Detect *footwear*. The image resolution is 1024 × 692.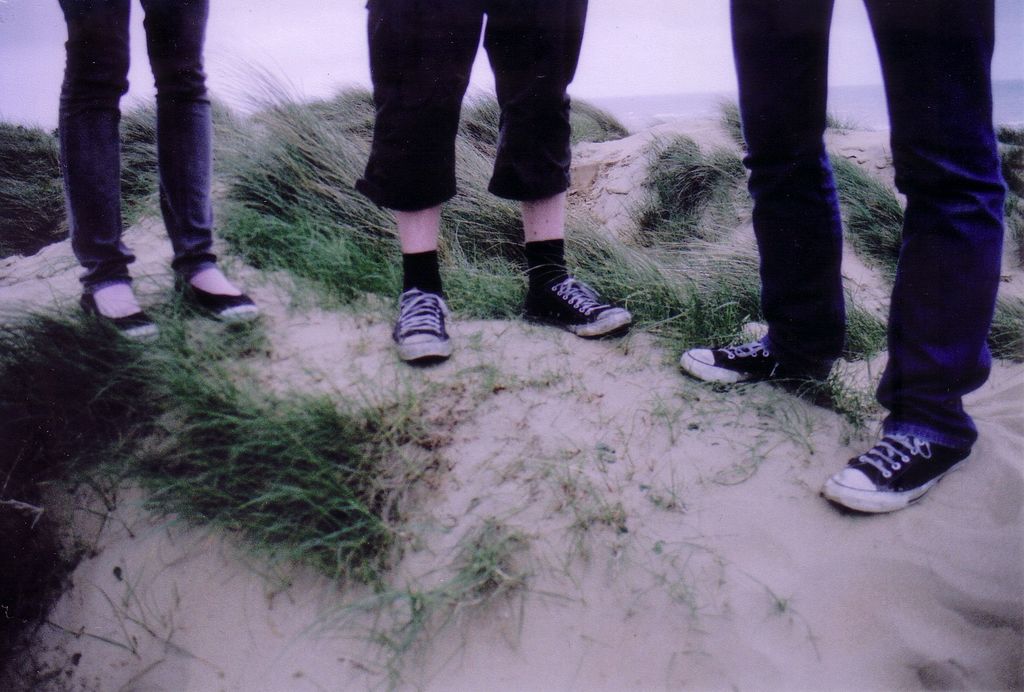
(76, 289, 163, 339).
